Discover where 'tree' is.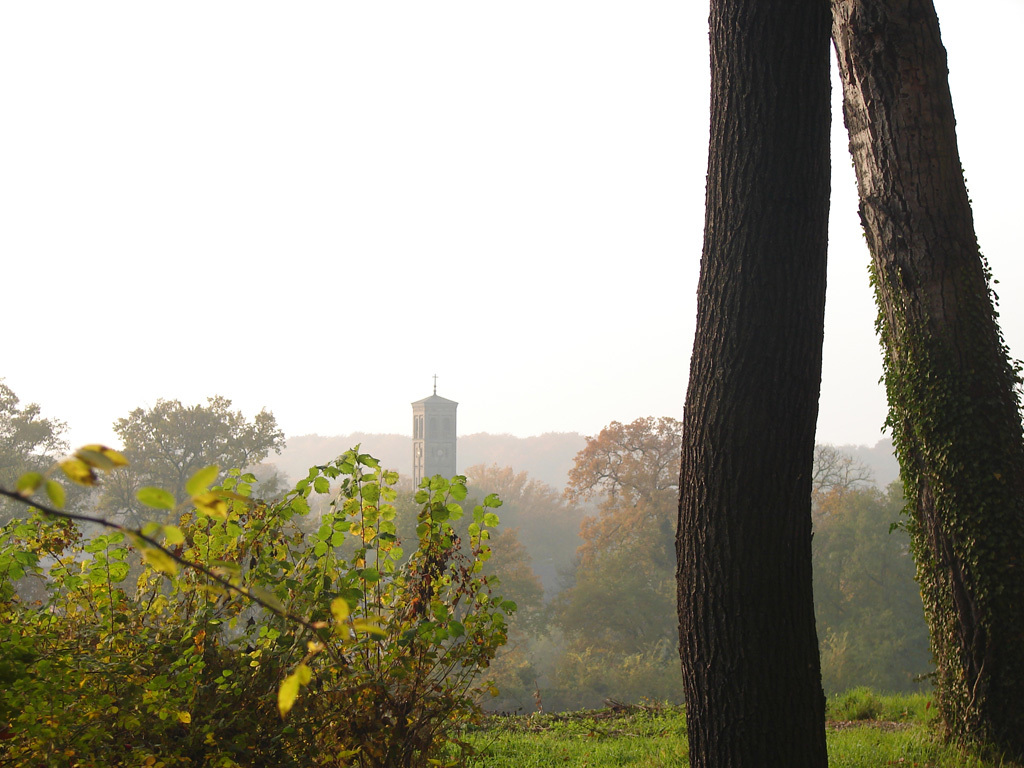
Discovered at <bbox>805, 462, 929, 695</bbox>.
